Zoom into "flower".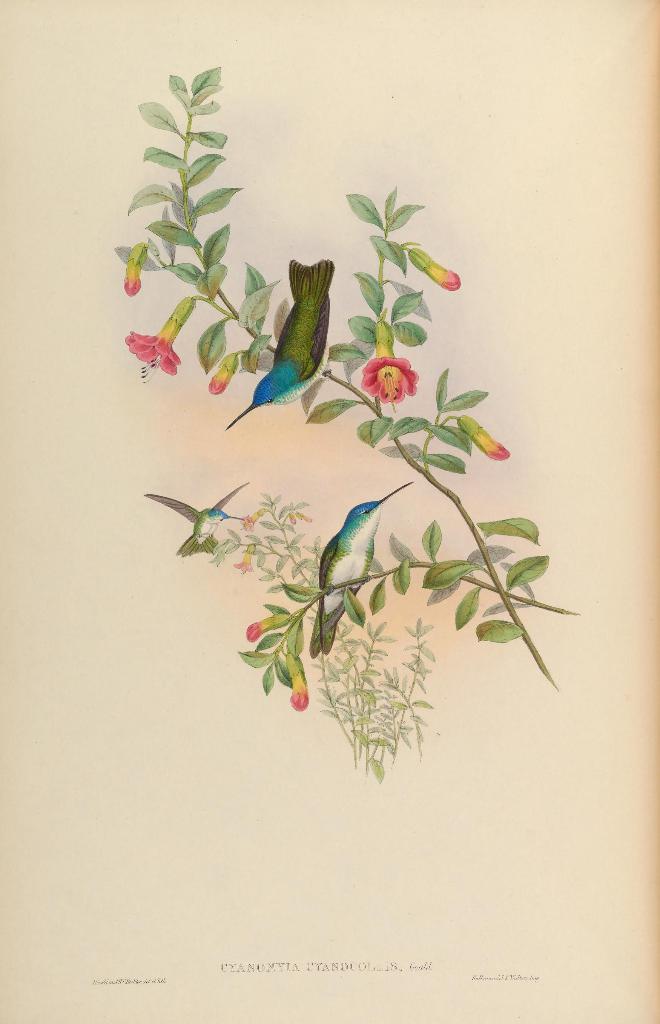
Zoom target: {"left": 474, "top": 430, "right": 512, "bottom": 461}.
